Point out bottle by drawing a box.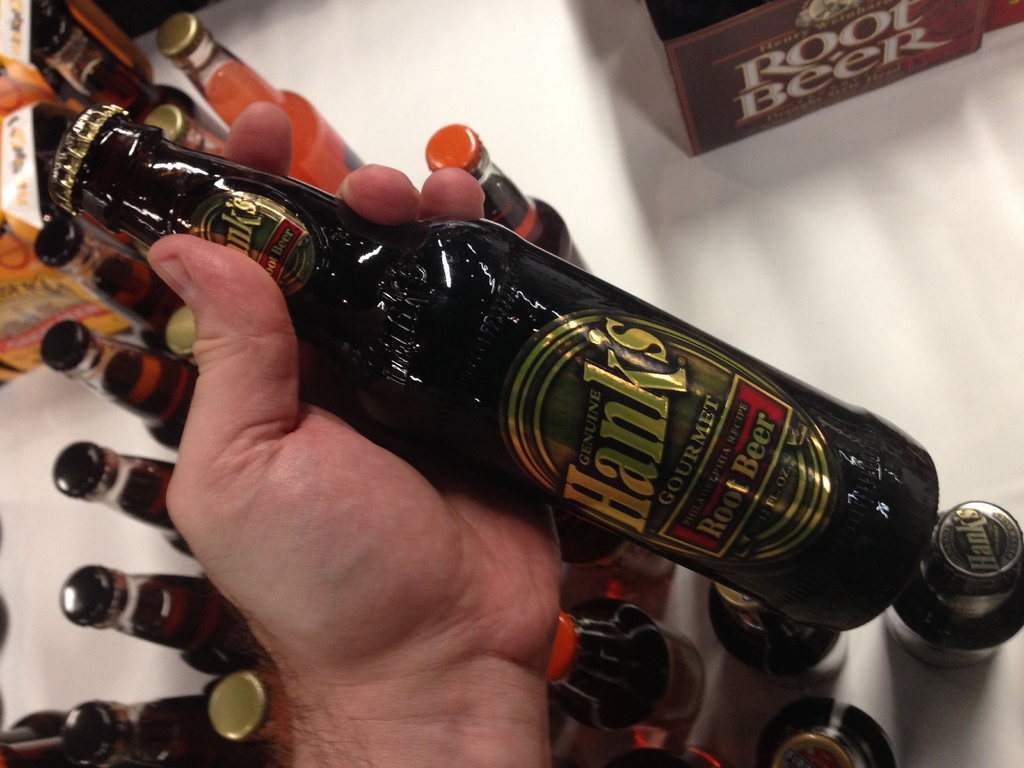
<region>39, 320, 204, 454</region>.
